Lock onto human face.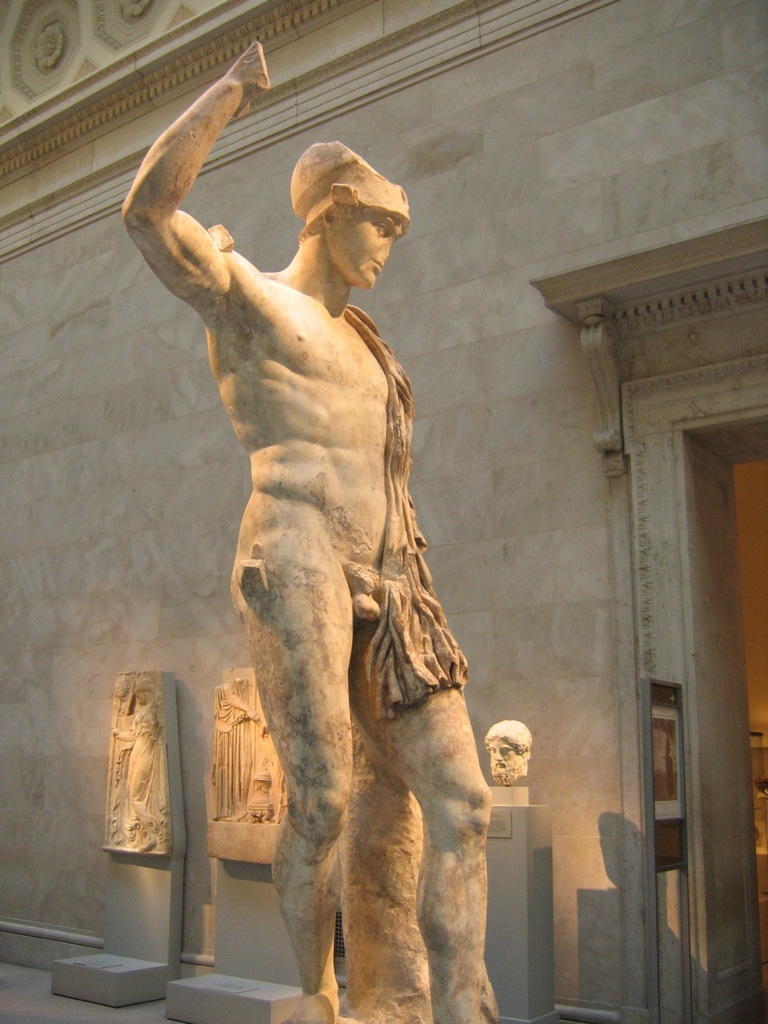
Locked: (327,203,402,288).
